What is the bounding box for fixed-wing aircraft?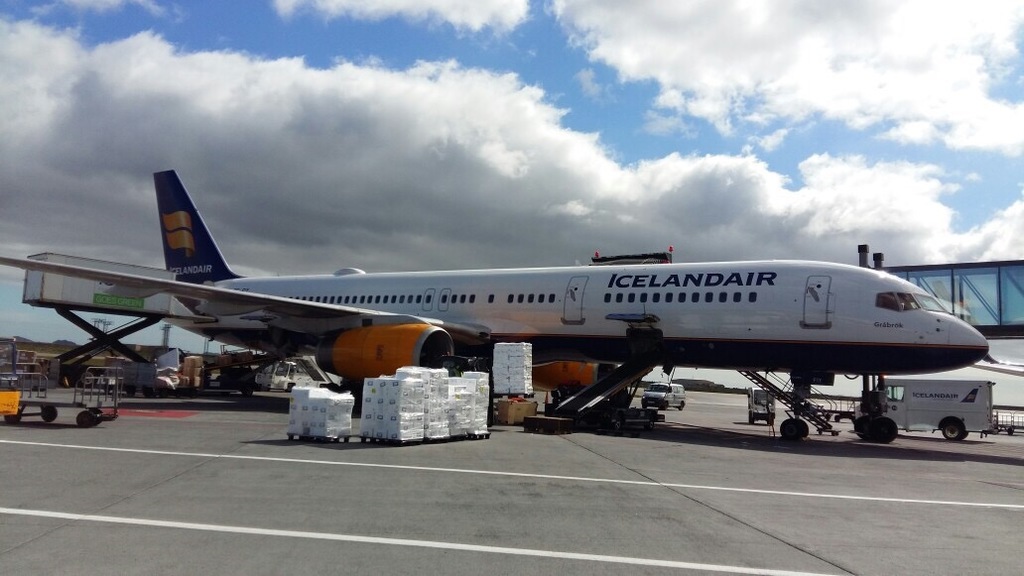
[0,163,987,443].
